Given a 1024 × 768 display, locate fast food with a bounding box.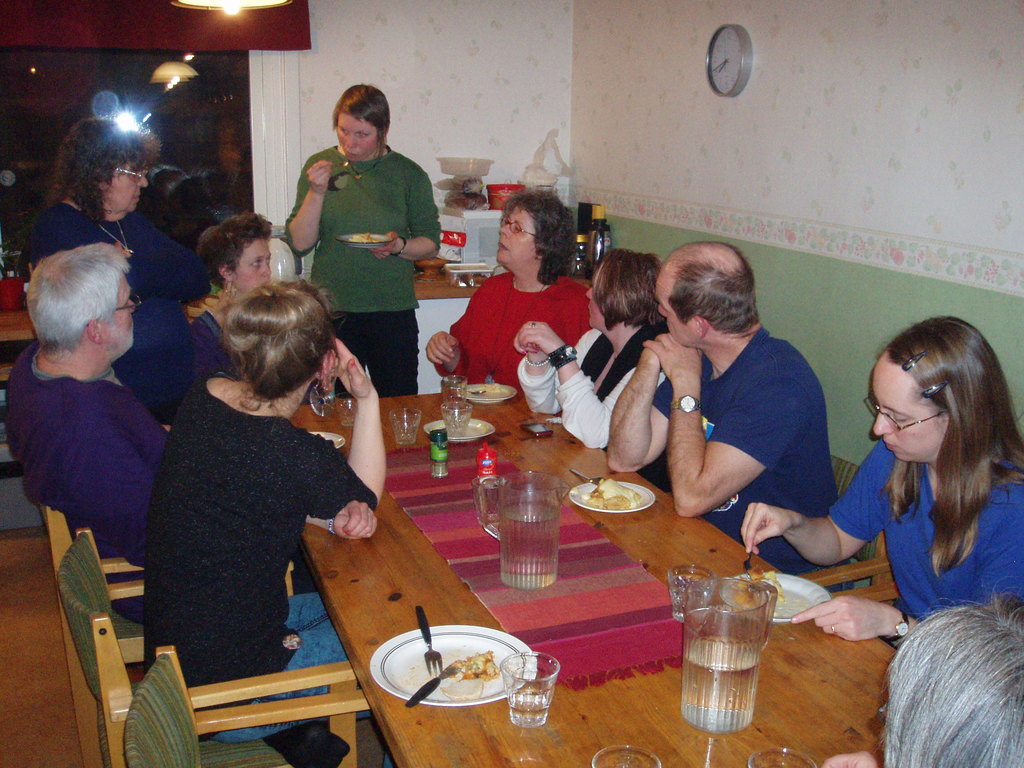
Located: left=454, top=645, right=498, bottom=678.
